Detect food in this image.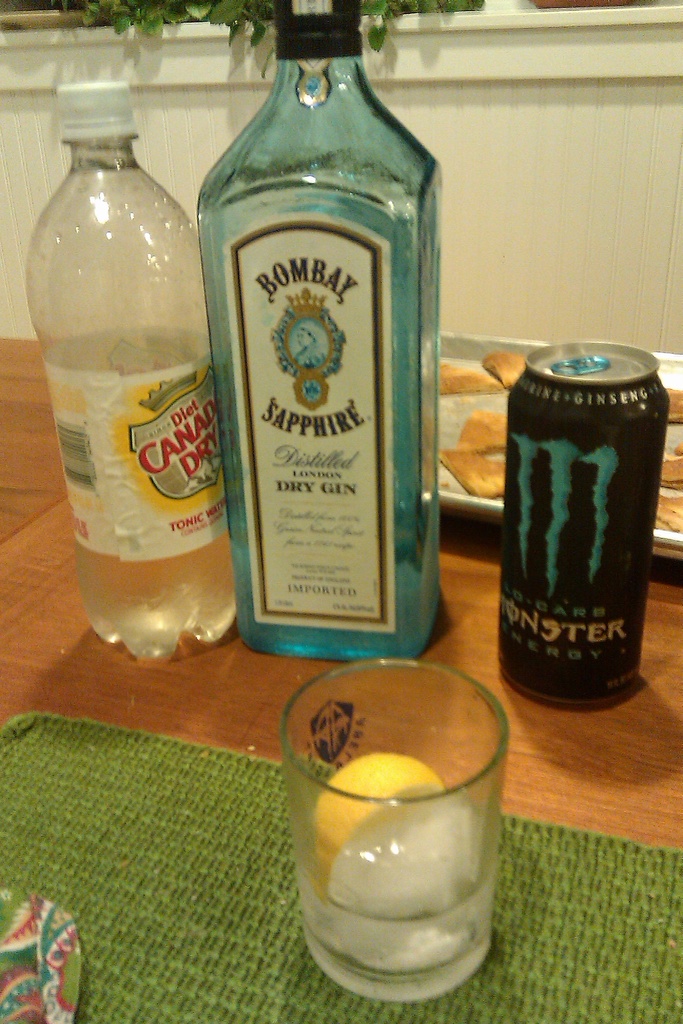
Detection: <region>669, 386, 682, 424</region>.
